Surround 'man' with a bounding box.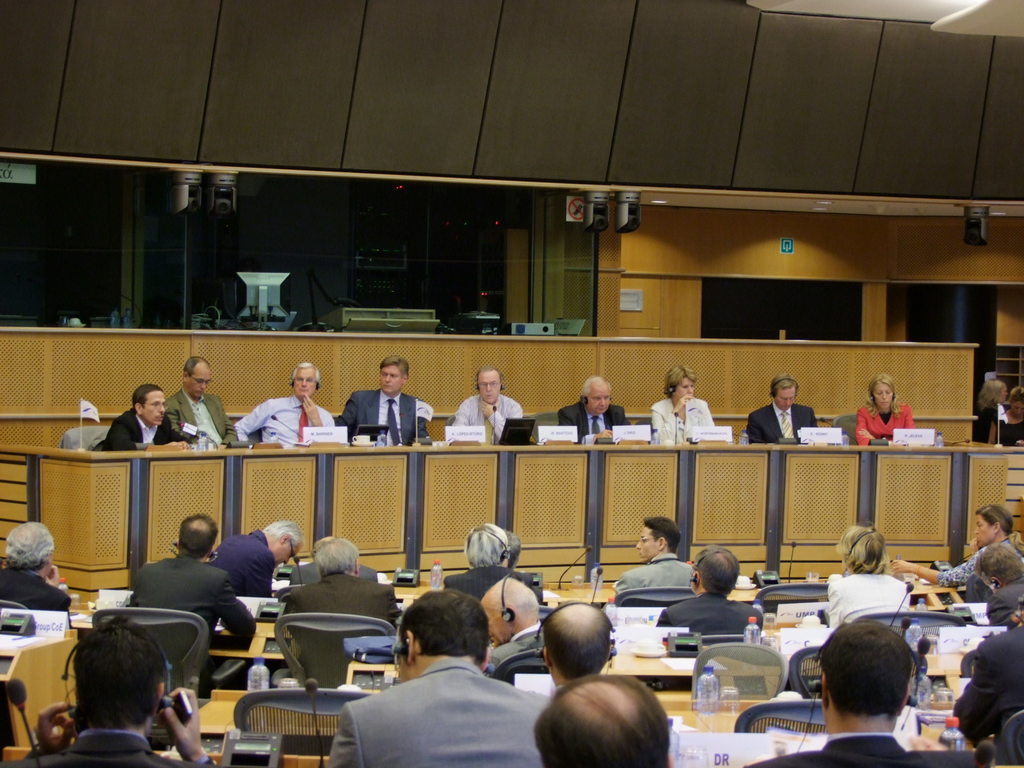
[x1=957, y1=611, x2=1023, y2=742].
